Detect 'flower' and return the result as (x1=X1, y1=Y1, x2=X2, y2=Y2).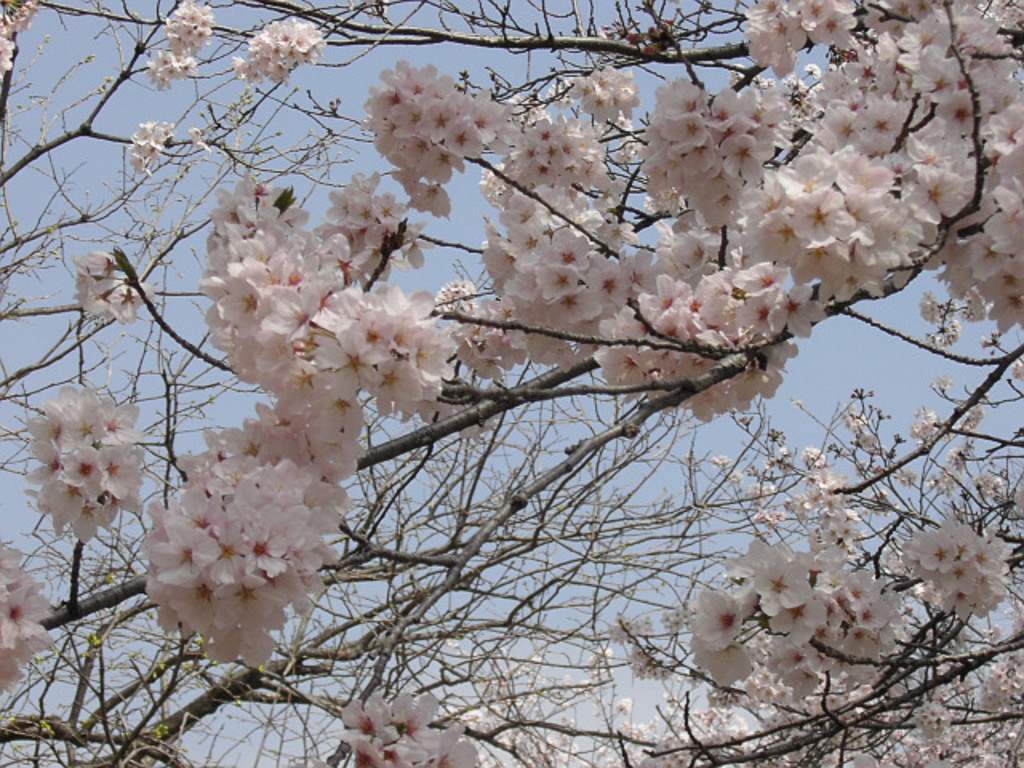
(x1=456, y1=306, x2=531, y2=381).
